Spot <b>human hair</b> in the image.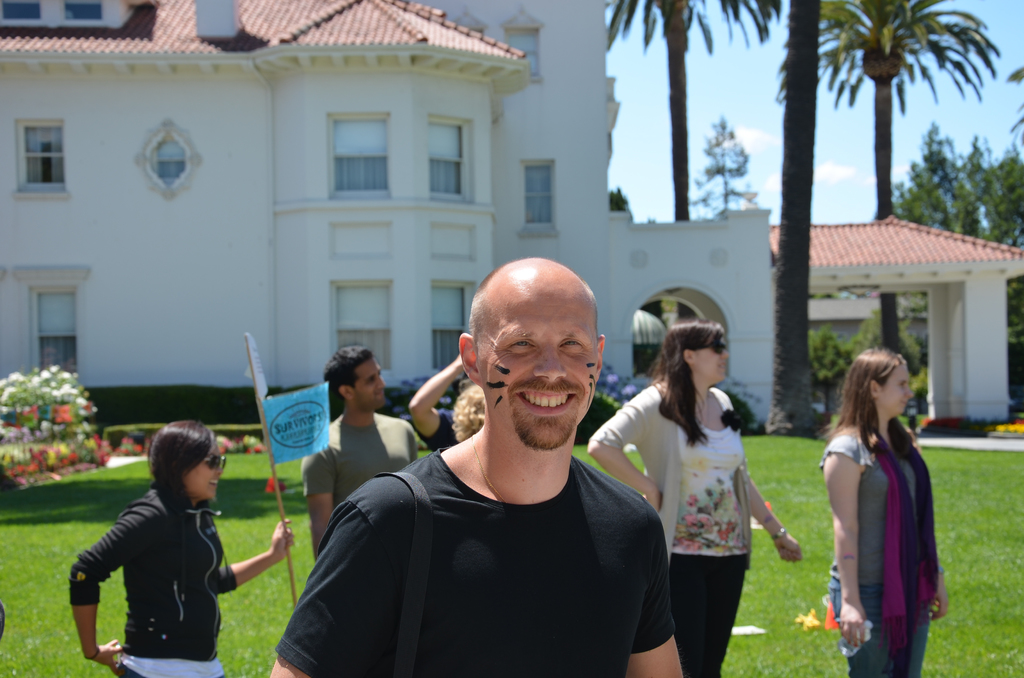
<b>human hair</b> found at crop(829, 344, 917, 460).
